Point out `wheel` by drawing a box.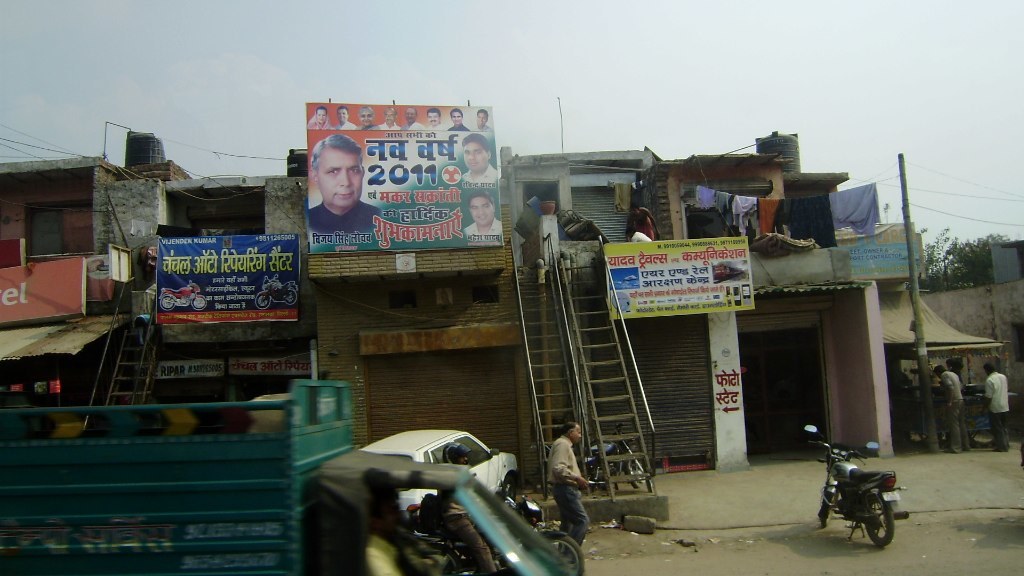
bbox(867, 497, 895, 548).
